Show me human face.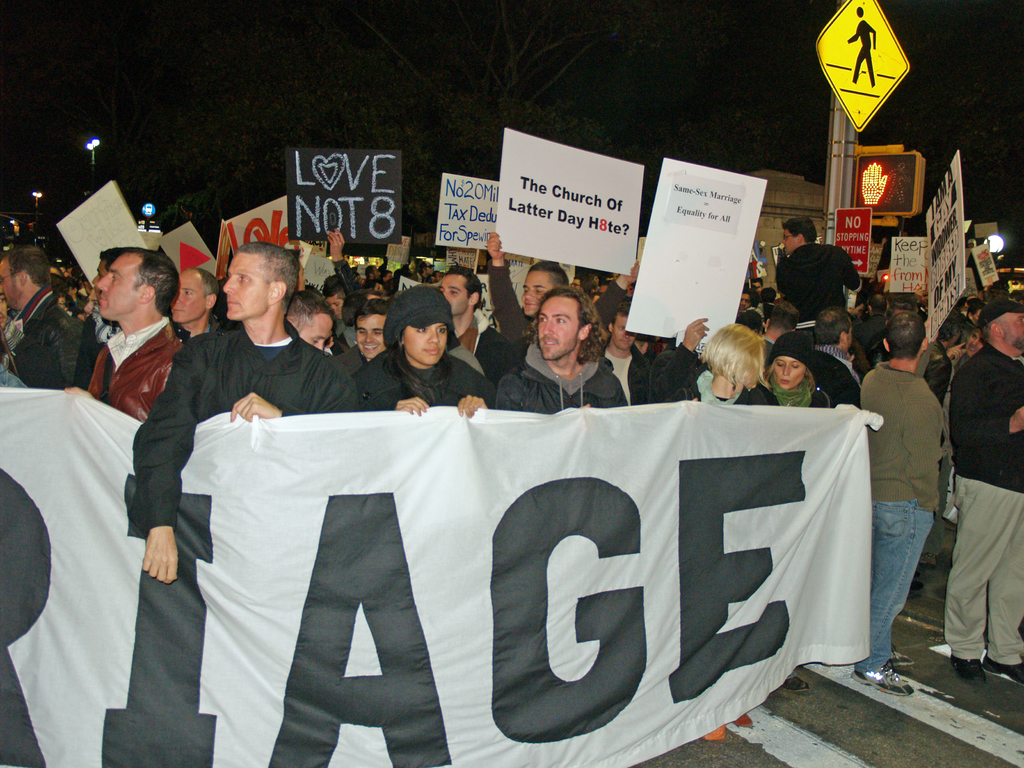
human face is here: (522, 269, 553, 315).
